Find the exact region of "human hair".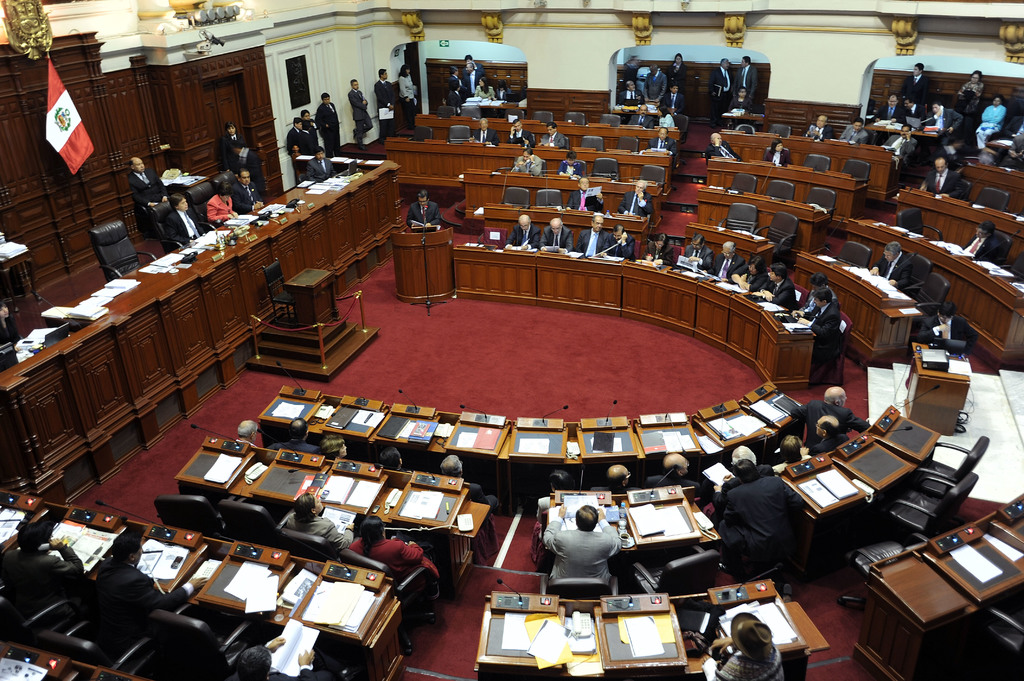
Exact region: (left=936, top=156, right=947, bottom=171).
